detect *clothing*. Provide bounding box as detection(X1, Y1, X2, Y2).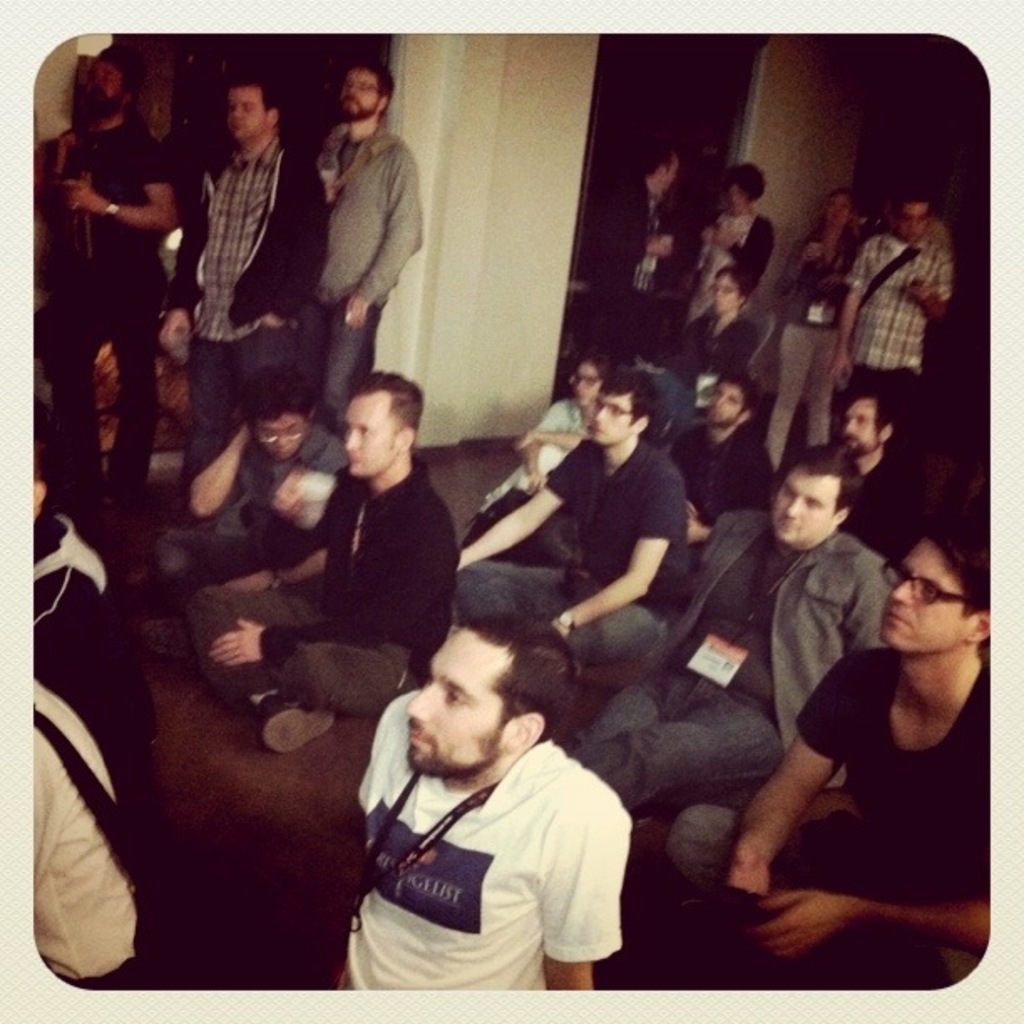
detection(651, 495, 905, 728).
